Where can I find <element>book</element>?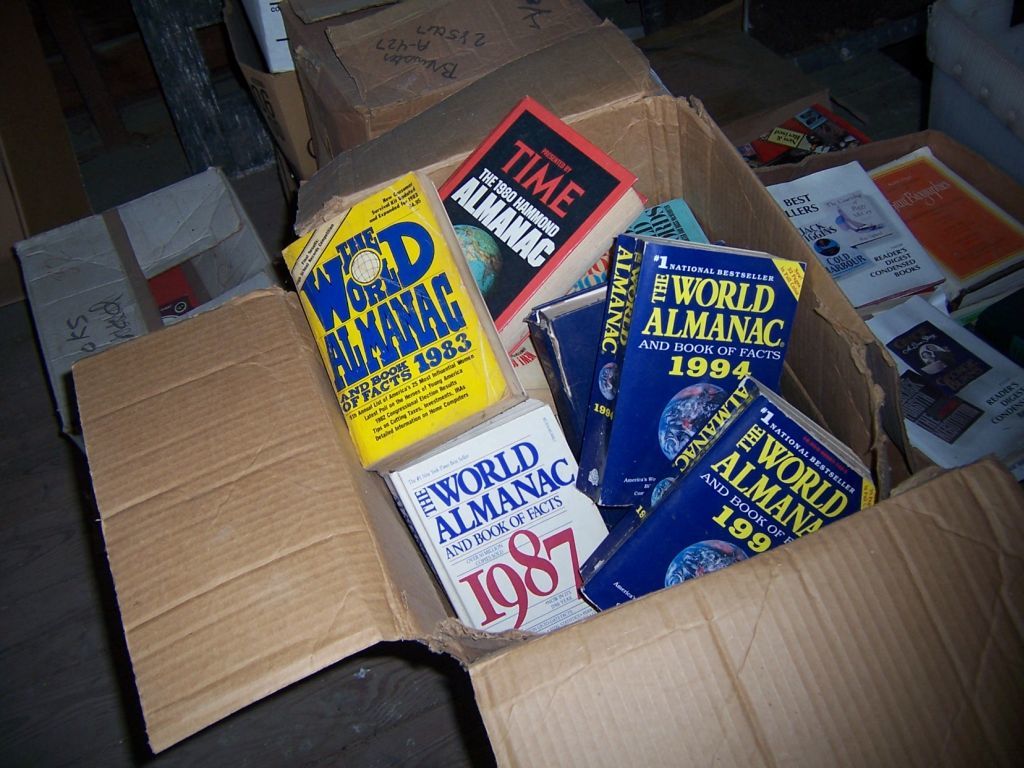
You can find it at (572, 234, 813, 514).
